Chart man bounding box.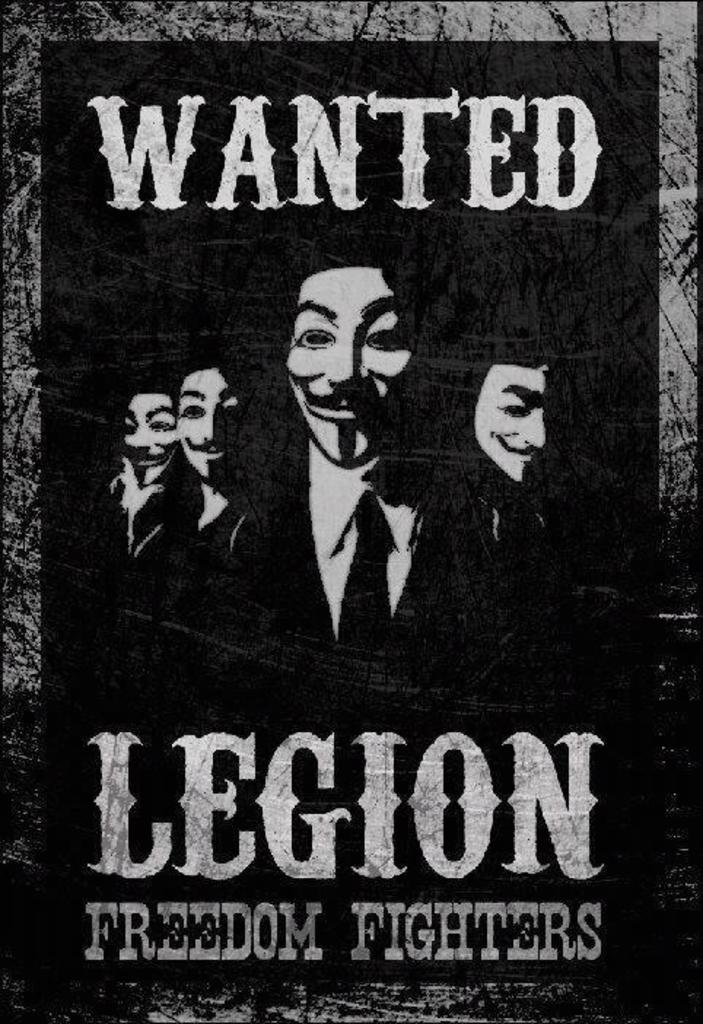
Charted: [x1=454, y1=343, x2=560, y2=635].
